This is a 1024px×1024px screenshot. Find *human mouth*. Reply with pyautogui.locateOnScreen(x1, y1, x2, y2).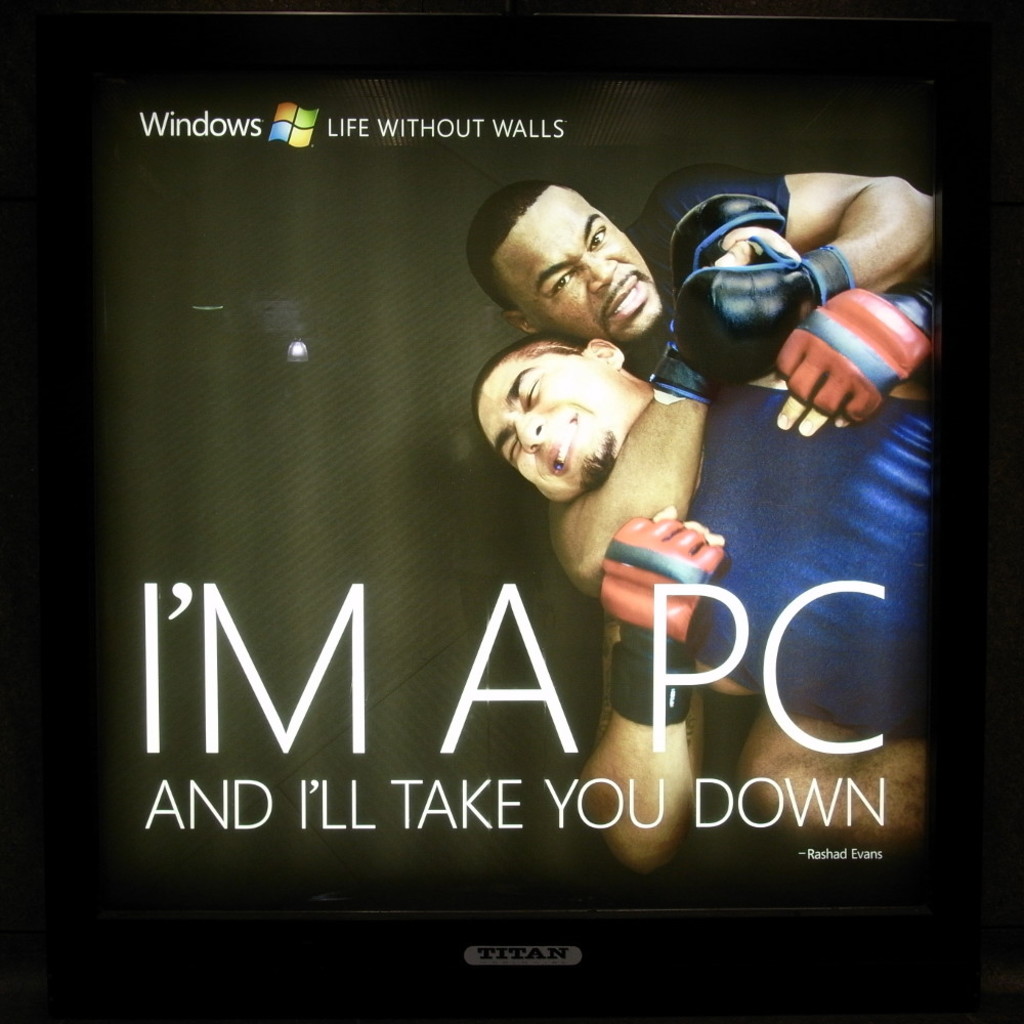
pyautogui.locateOnScreen(550, 417, 573, 477).
